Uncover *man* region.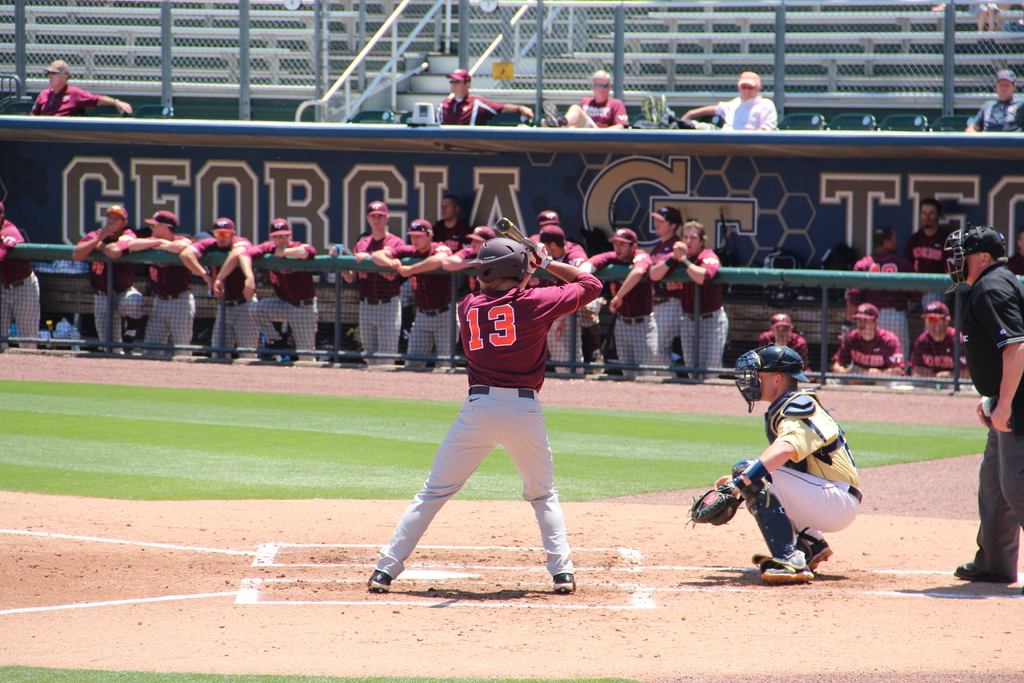
Uncovered: [left=119, top=210, right=196, bottom=361].
